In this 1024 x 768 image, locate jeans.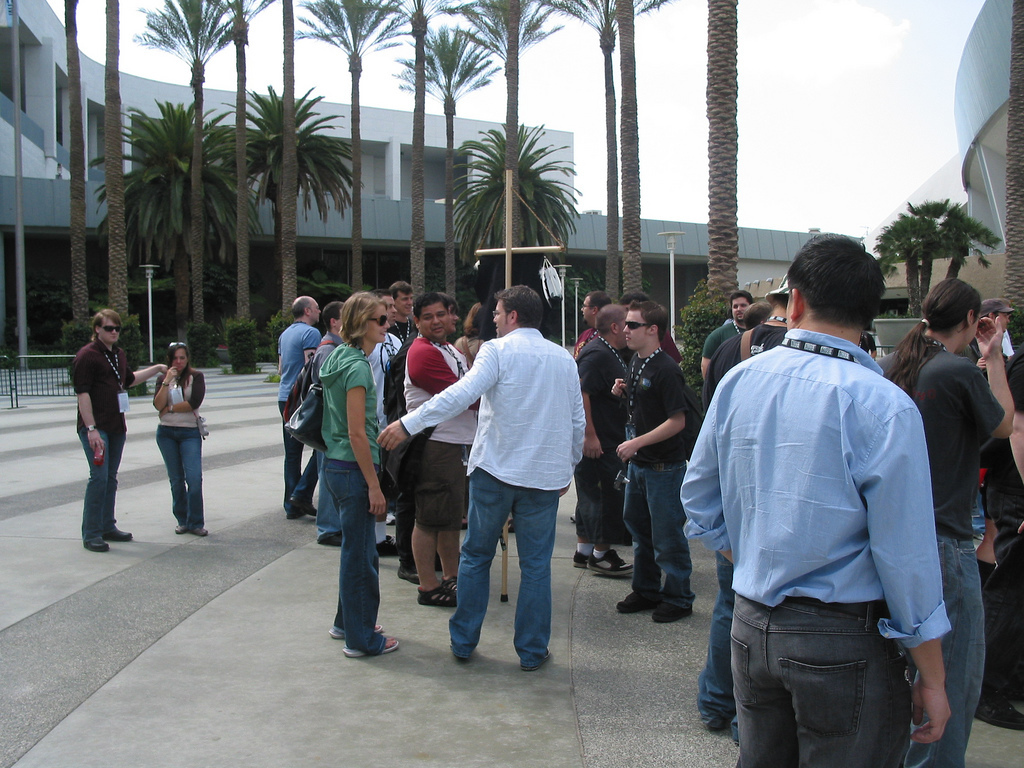
Bounding box: <bbox>444, 471, 570, 669</bbox>.
